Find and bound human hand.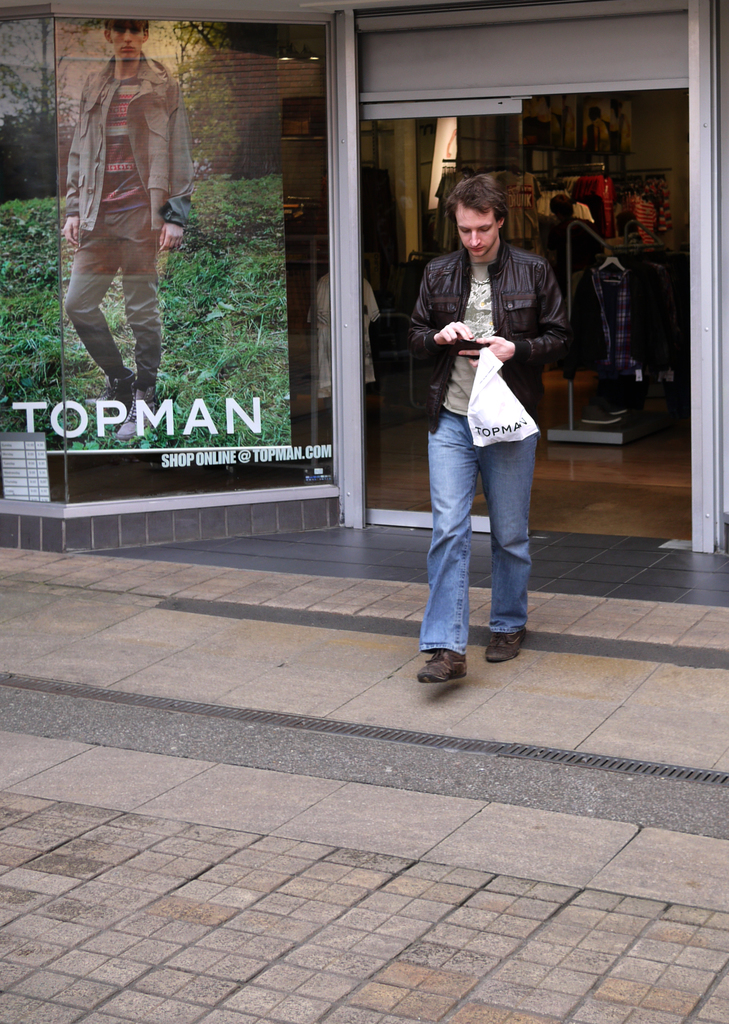
Bound: l=58, t=216, r=79, b=248.
